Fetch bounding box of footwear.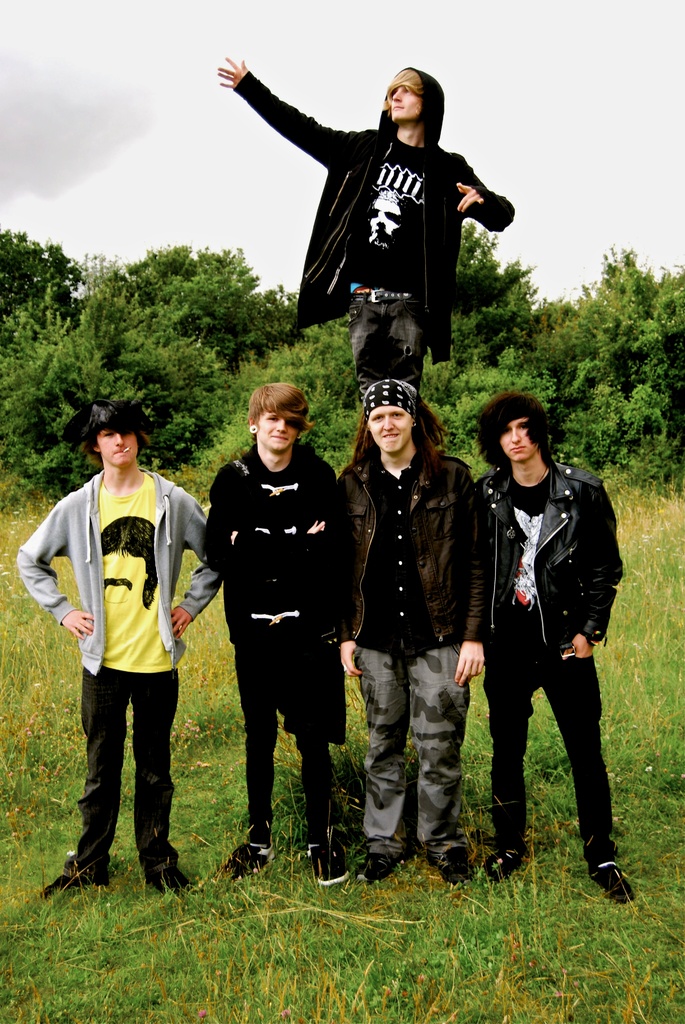
Bbox: 349, 844, 412, 890.
